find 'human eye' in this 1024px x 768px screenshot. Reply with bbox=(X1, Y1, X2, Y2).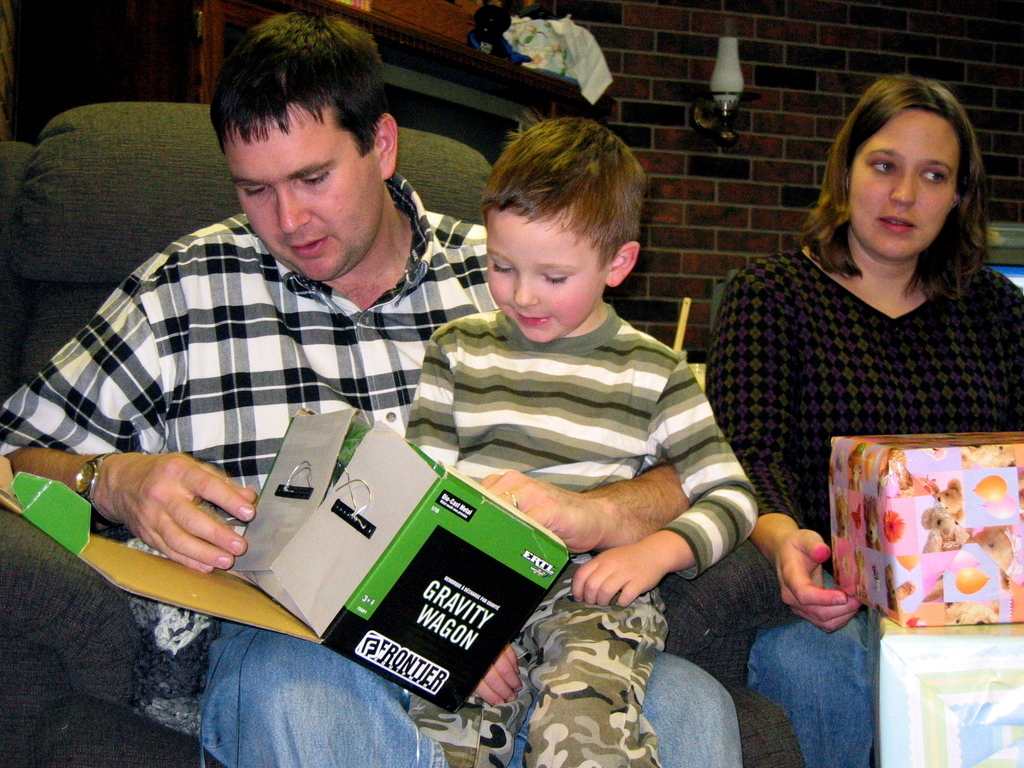
bbox=(235, 182, 268, 200).
